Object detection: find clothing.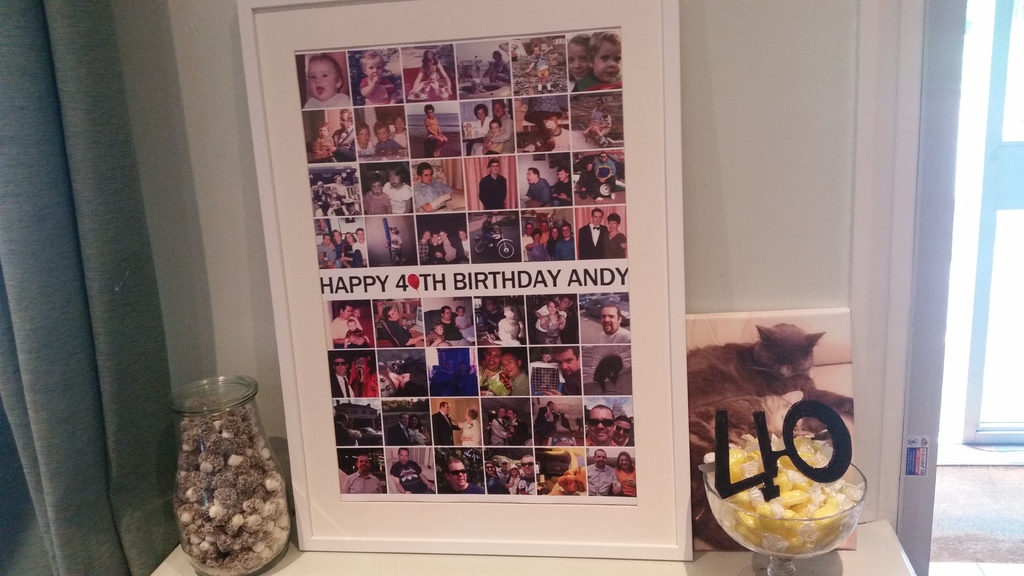
region(615, 466, 636, 497).
